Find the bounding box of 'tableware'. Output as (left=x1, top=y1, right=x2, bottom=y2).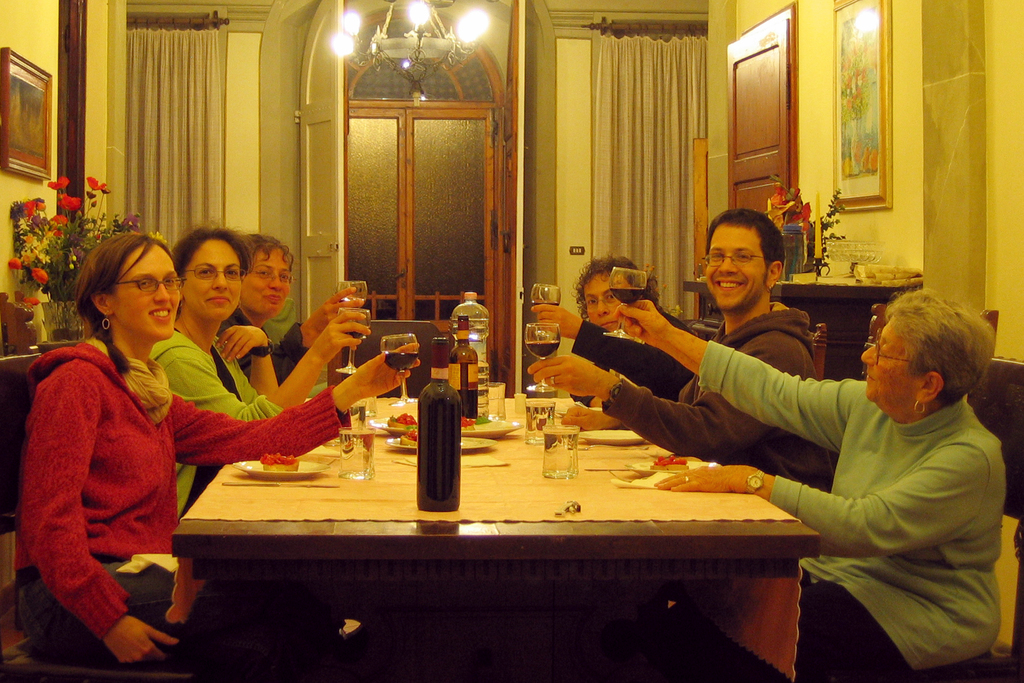
(left=541, top=421, right=582, bottom=482).
